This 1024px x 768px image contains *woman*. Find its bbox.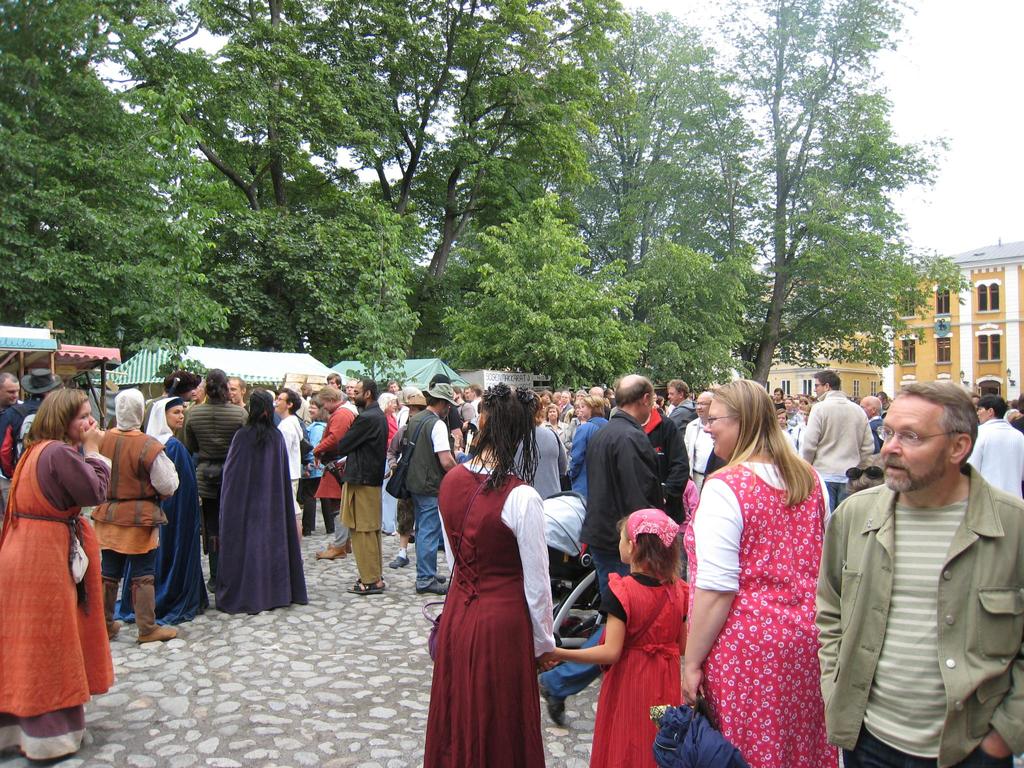
(678, 373, 838, 764).
